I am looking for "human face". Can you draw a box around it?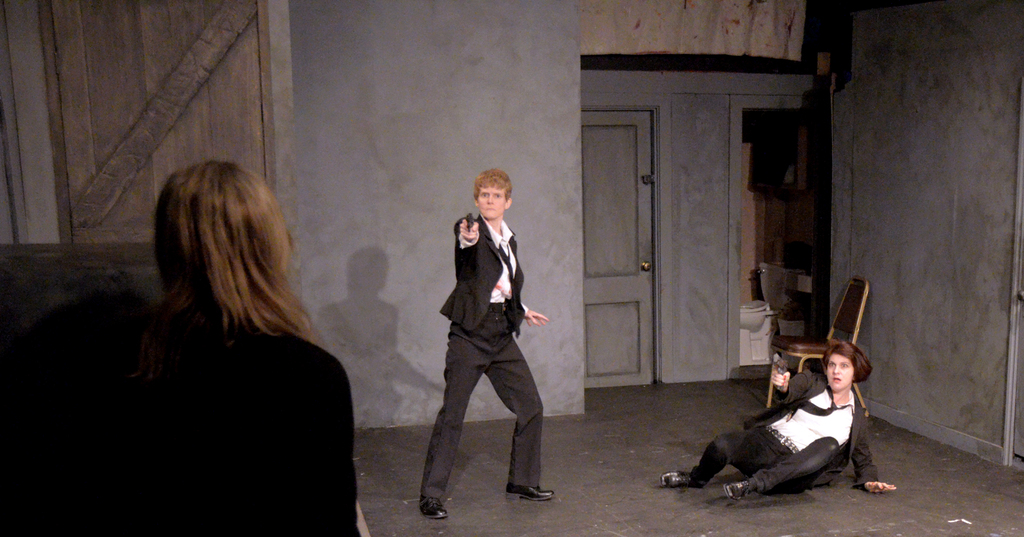
Sure, the bounding box is pyautogui.locateOnScreen(480, 187, 509, 219).
